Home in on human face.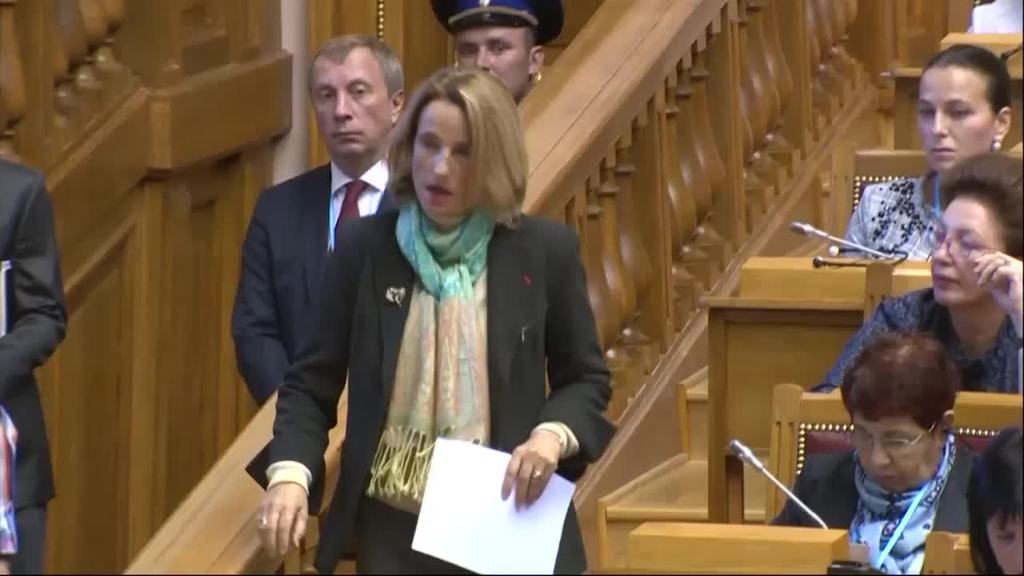
Homed in at BBox(930, 193, 1002, 300).
